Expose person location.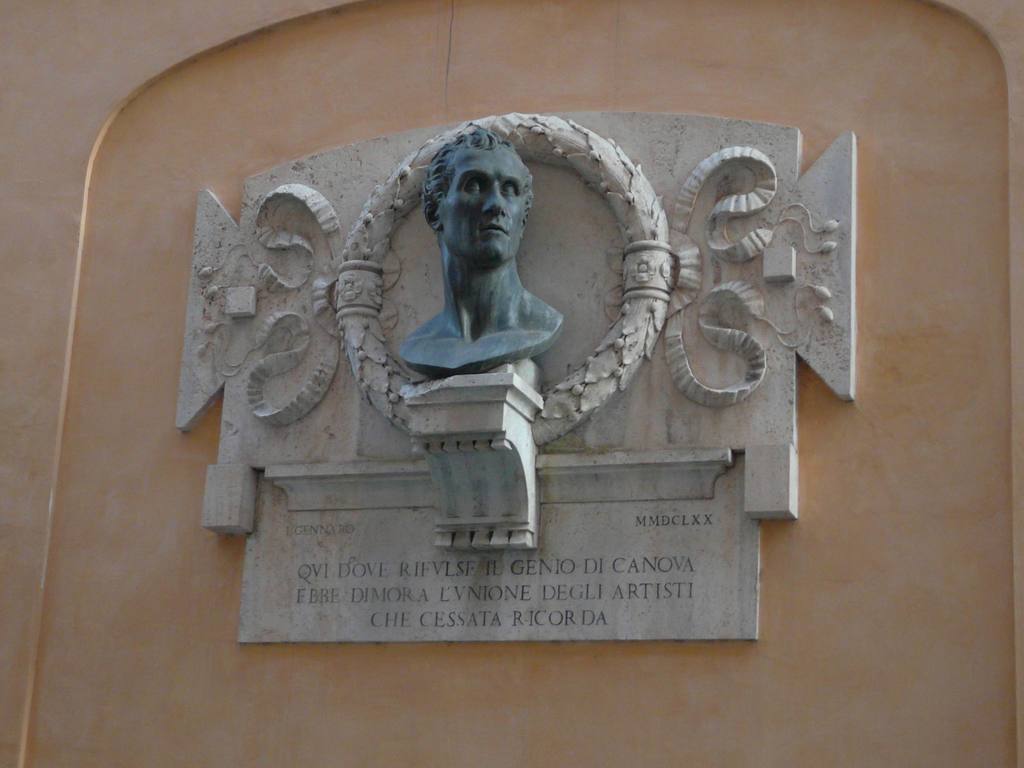
Exposed at (398, 125, 564, 374).
